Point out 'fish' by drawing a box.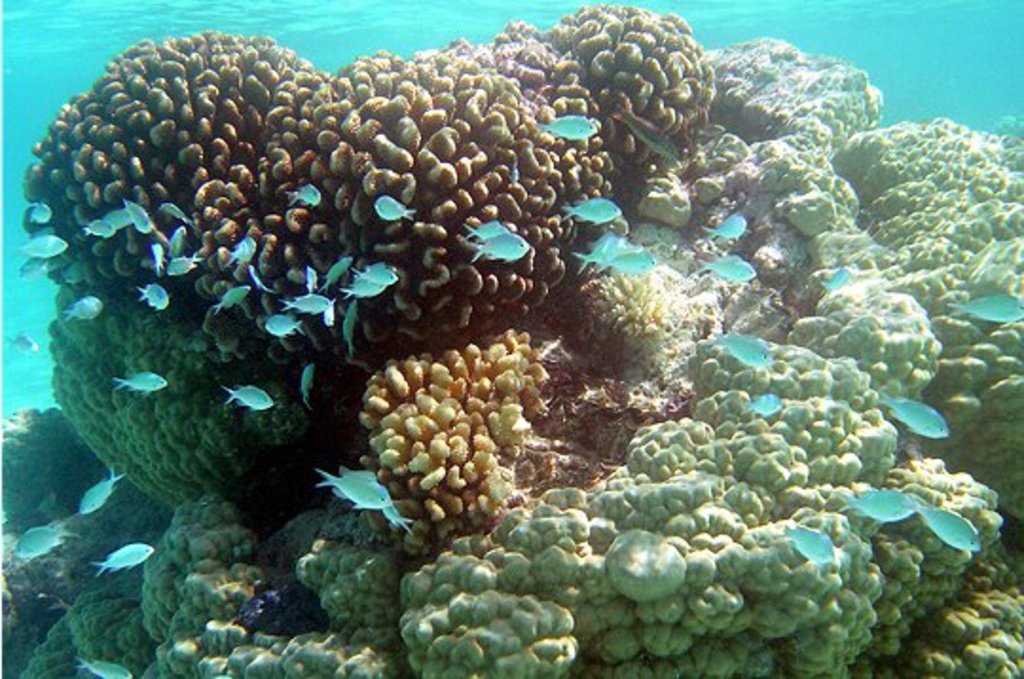
select_region(616, 104, 673, 157).
